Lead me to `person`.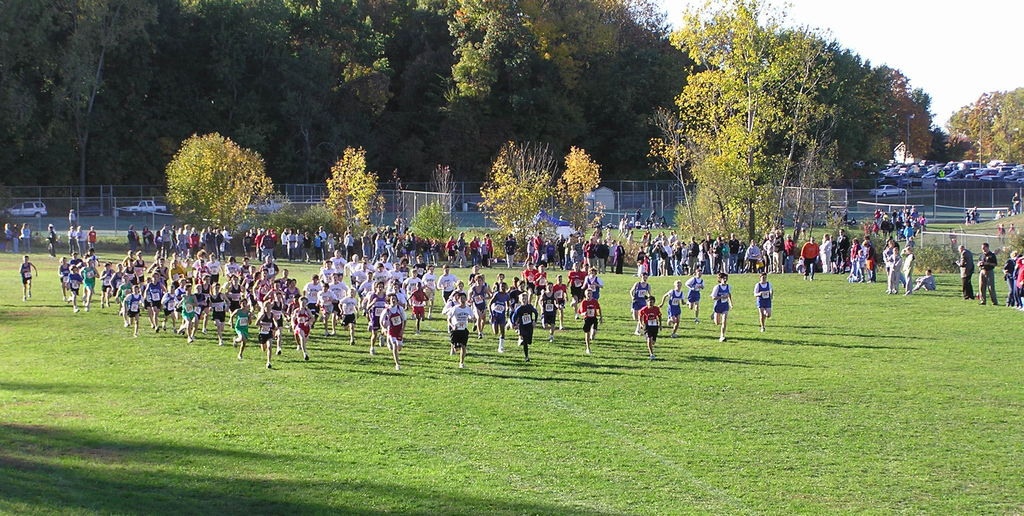
Lead to Rect(21, 253, 40, 305).
